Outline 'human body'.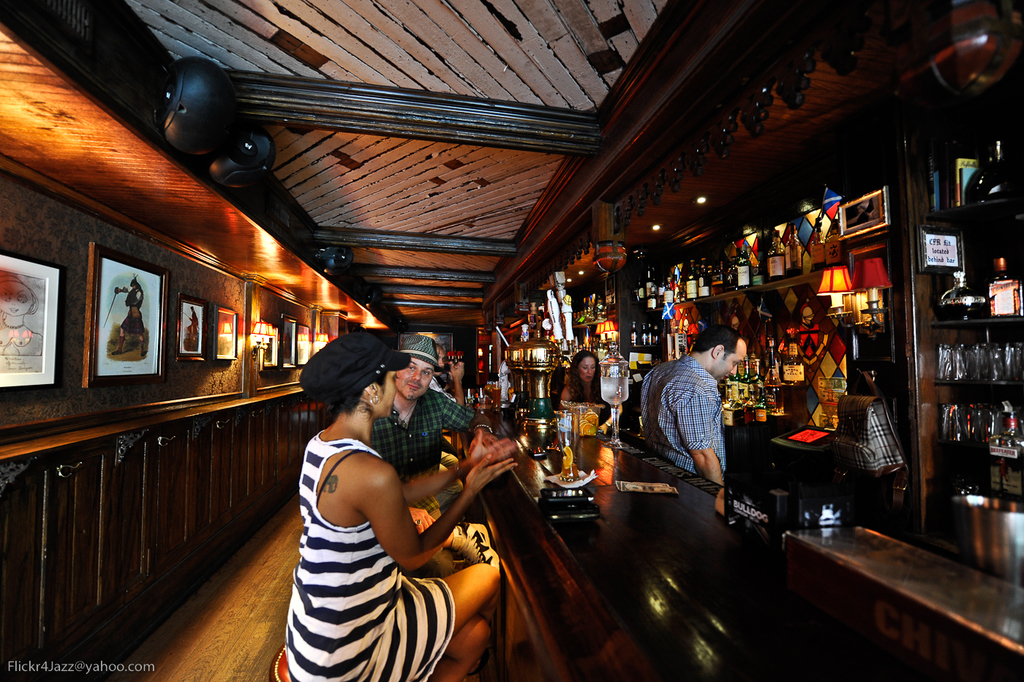
Outline: l=114, t=279, r=147, b=358.
